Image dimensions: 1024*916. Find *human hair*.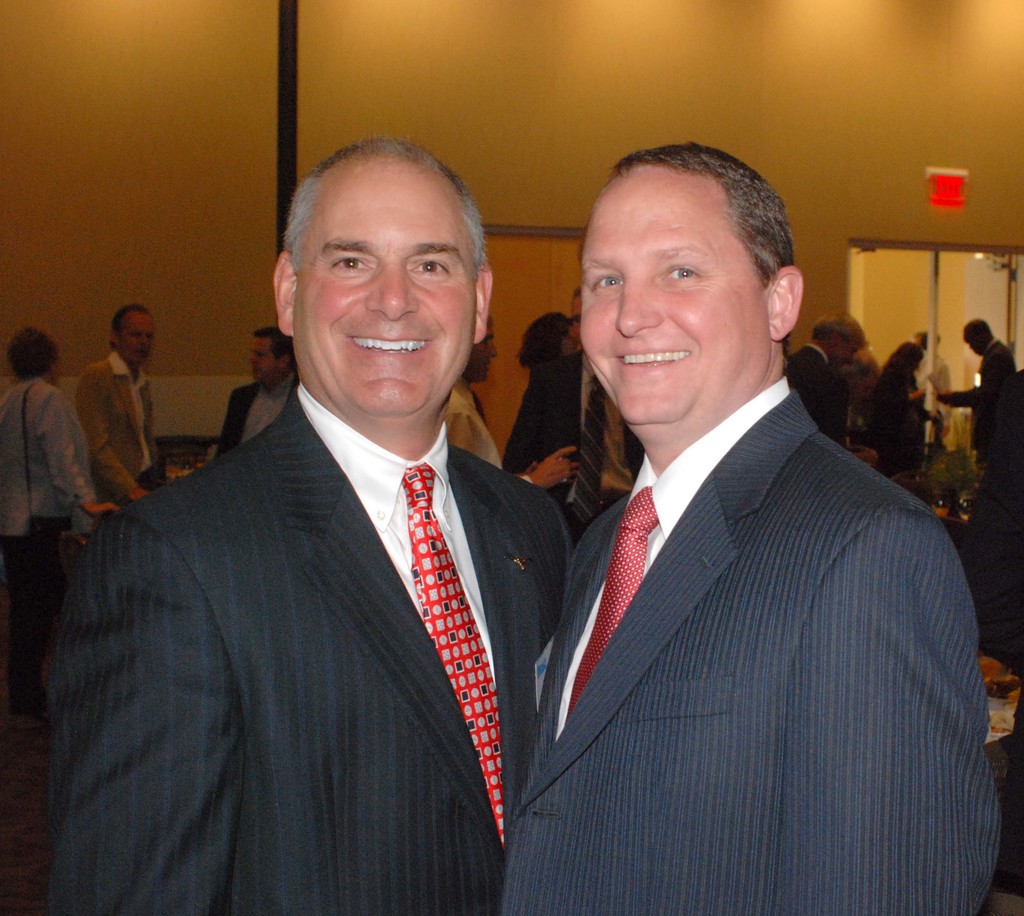
region(518, 311, 573, 371).
